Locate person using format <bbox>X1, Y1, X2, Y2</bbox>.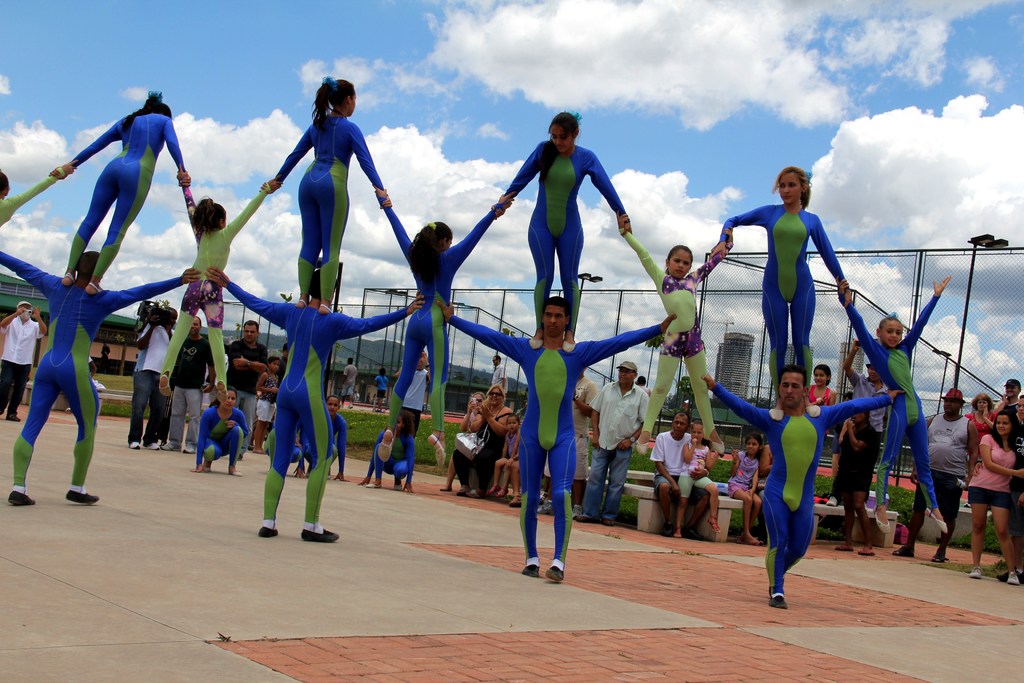
<bbox>54, 91, 188, 288</bbox>.
